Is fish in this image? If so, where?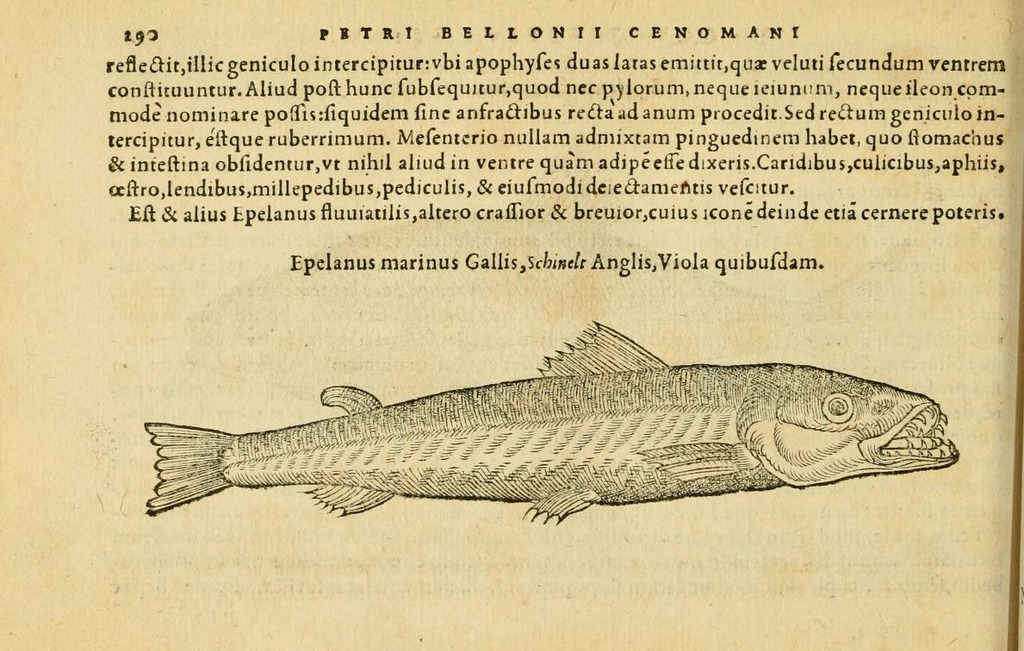
Yes, at Rect(108, 312, 940, 526).
